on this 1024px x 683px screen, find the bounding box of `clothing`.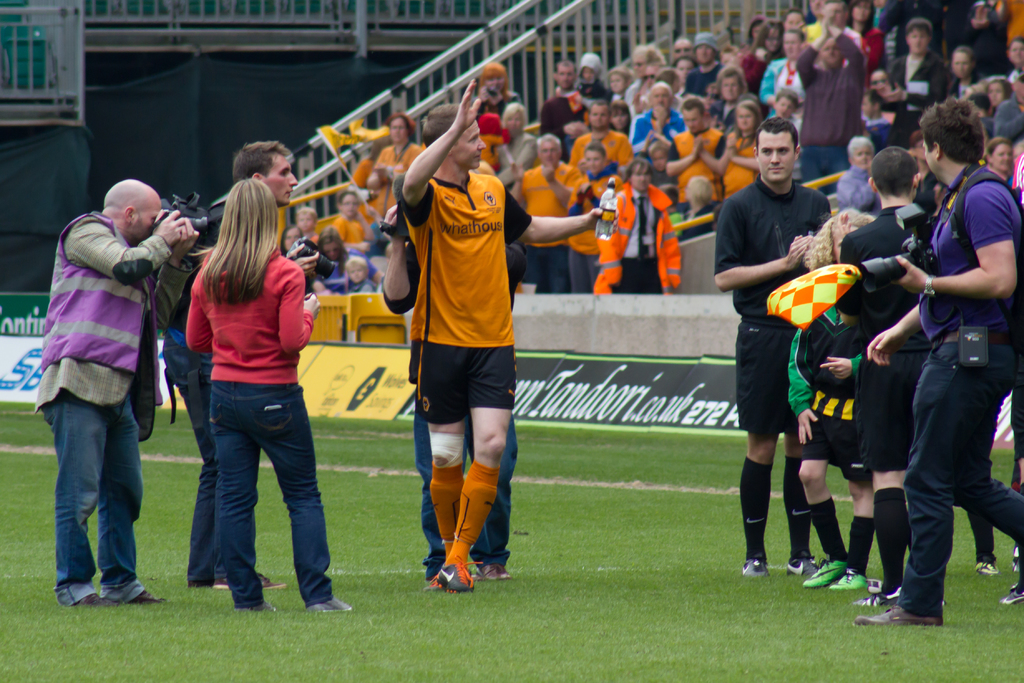
Bounding box: bbox(838, 515, 879, 573).
